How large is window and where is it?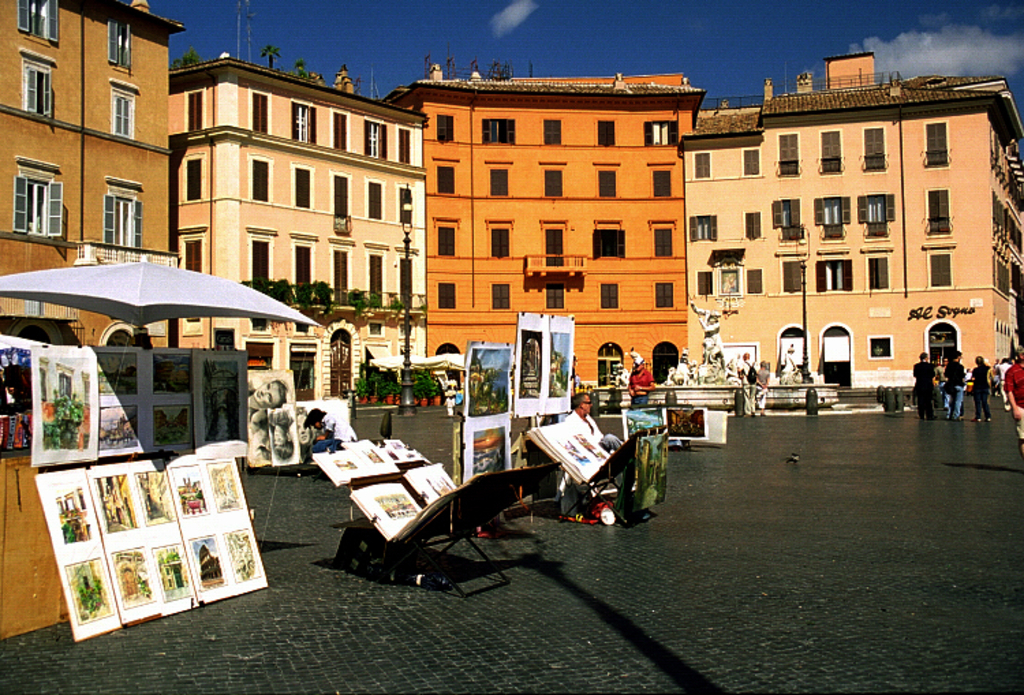
Bounding box: <region>294, 165, 317, 209</region>.
